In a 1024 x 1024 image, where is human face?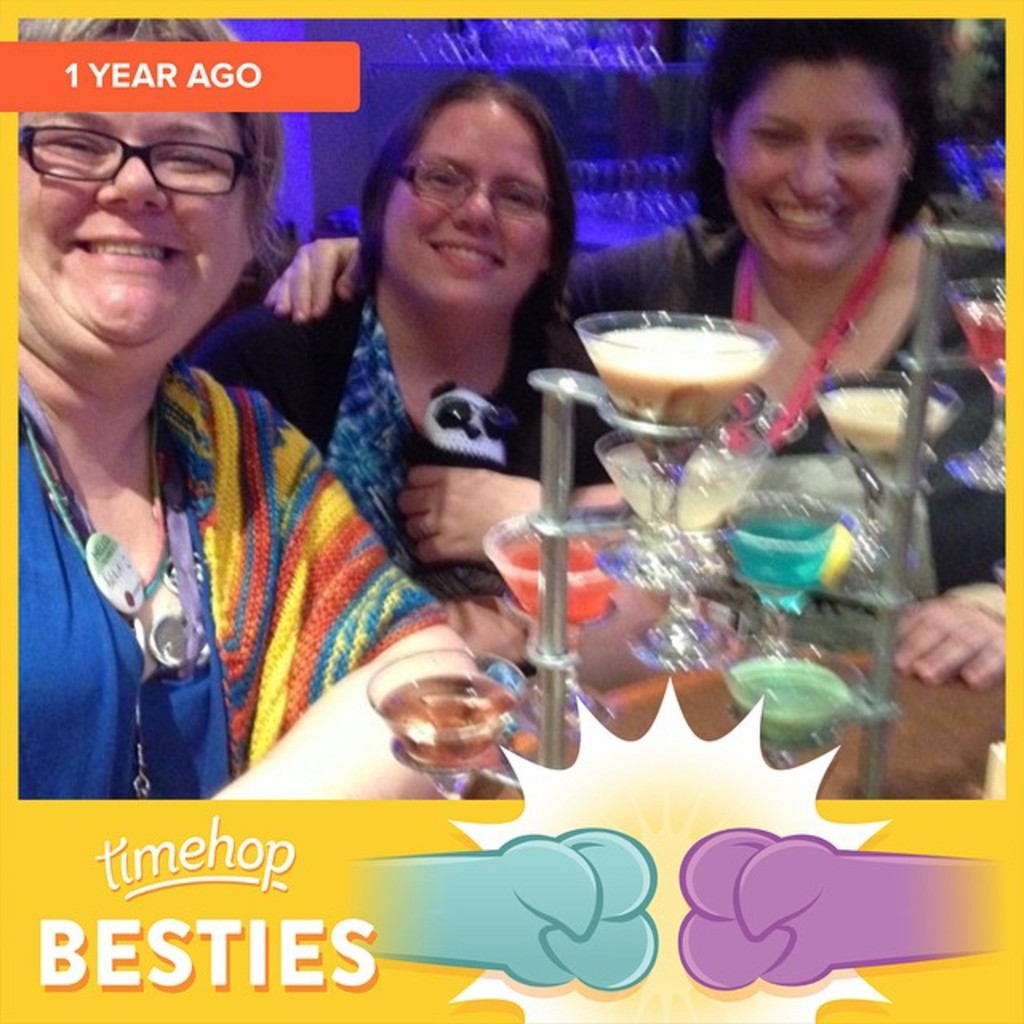
11:110:245:333.
